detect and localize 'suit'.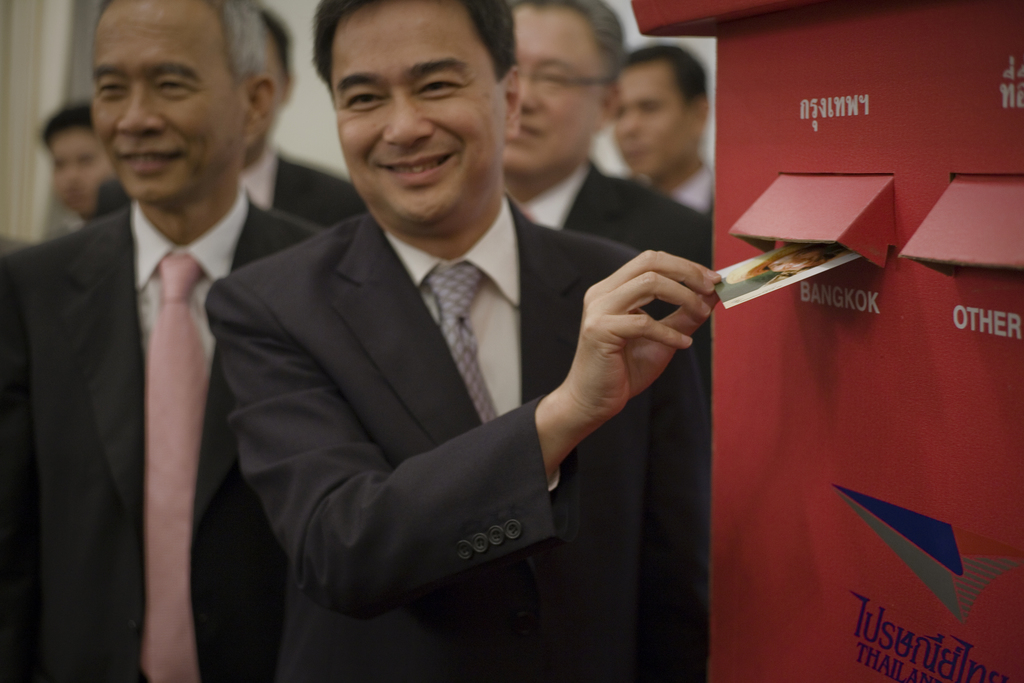
Localized at pyautogui.locateOnScreen(199, 208, 712, 682).
